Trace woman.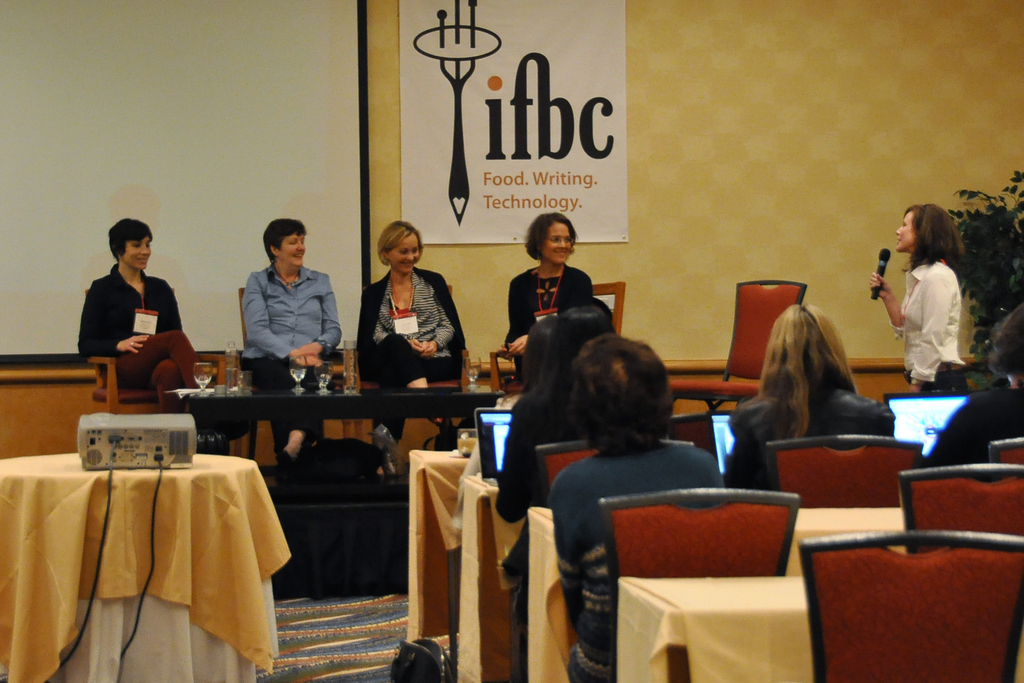
Traced to x1=81, y1=217, x2=194, y2=413.
